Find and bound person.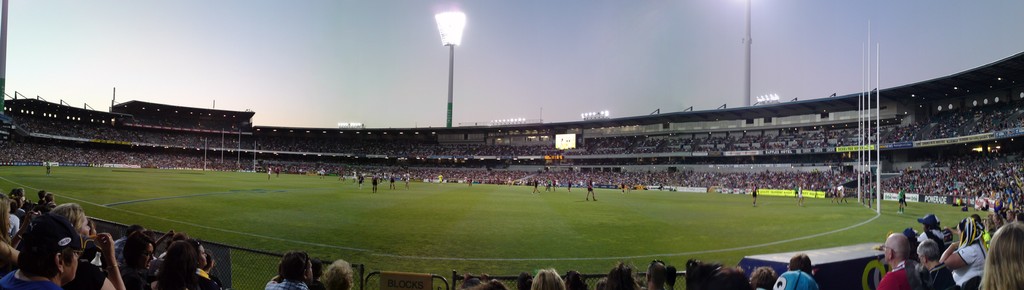
Bound: detection(916, 234, 942, 268).
